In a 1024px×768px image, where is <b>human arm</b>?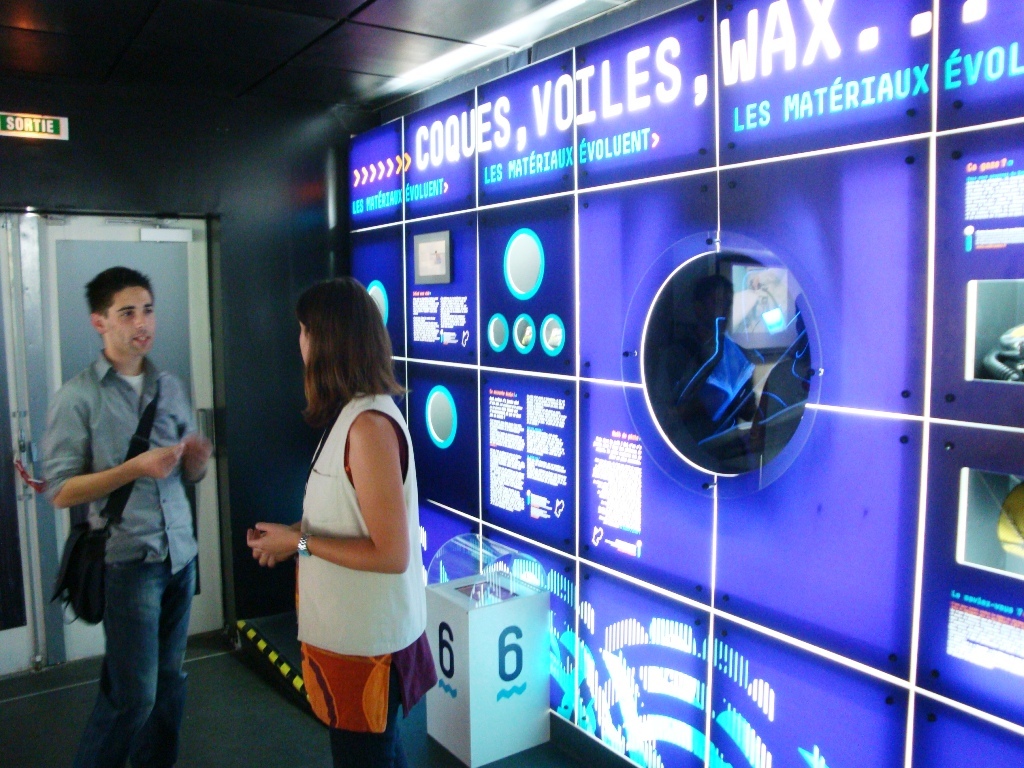
bbox(256, 503, 321, 566).
